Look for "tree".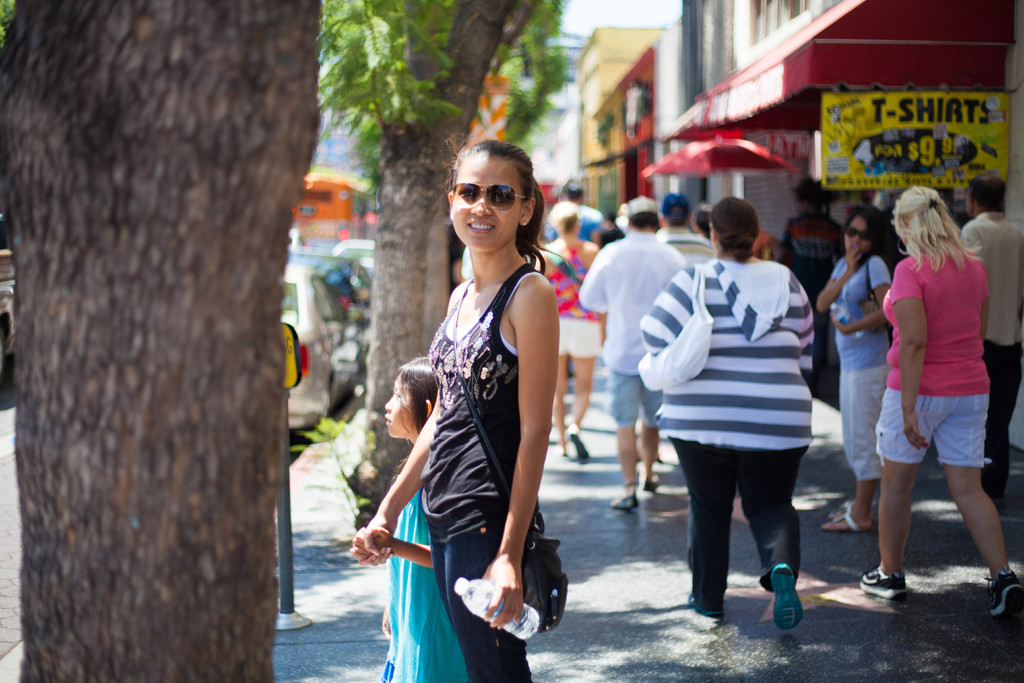
Found: l=0, t=0, r=324, b=682.
